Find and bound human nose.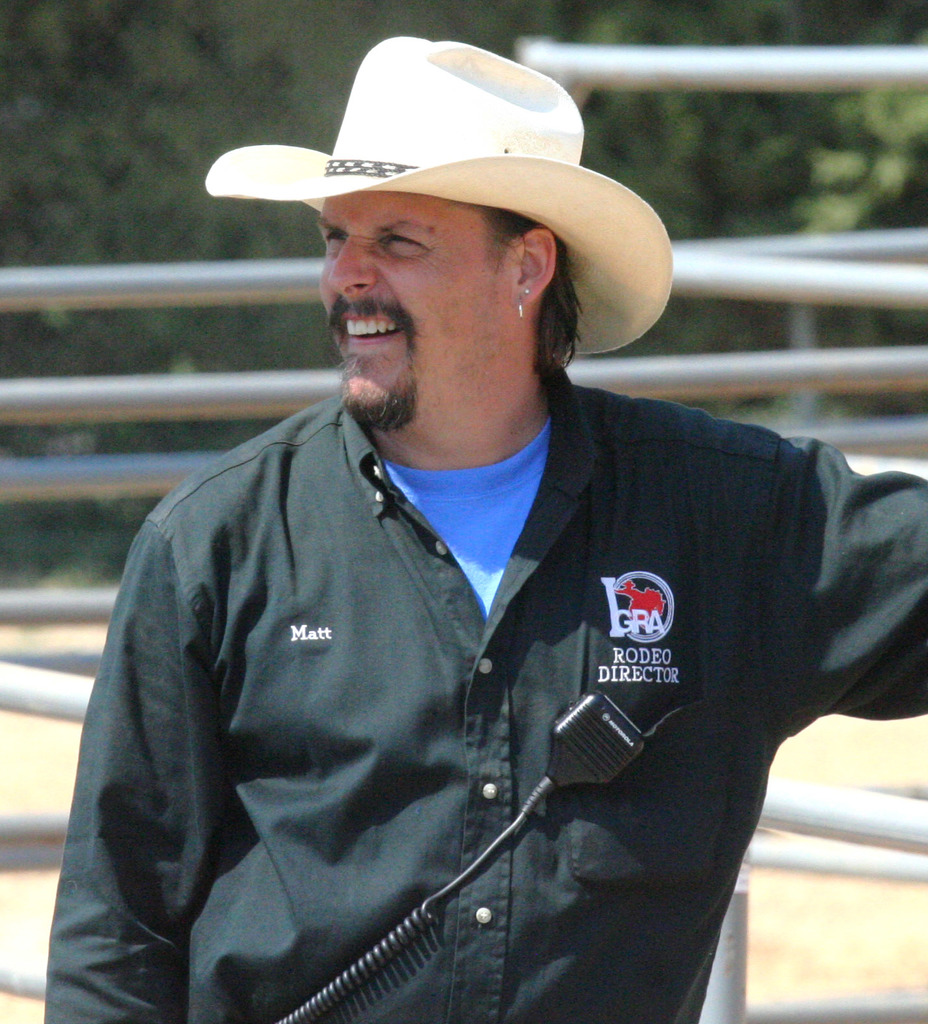
Bound: 324 239 378 302.
